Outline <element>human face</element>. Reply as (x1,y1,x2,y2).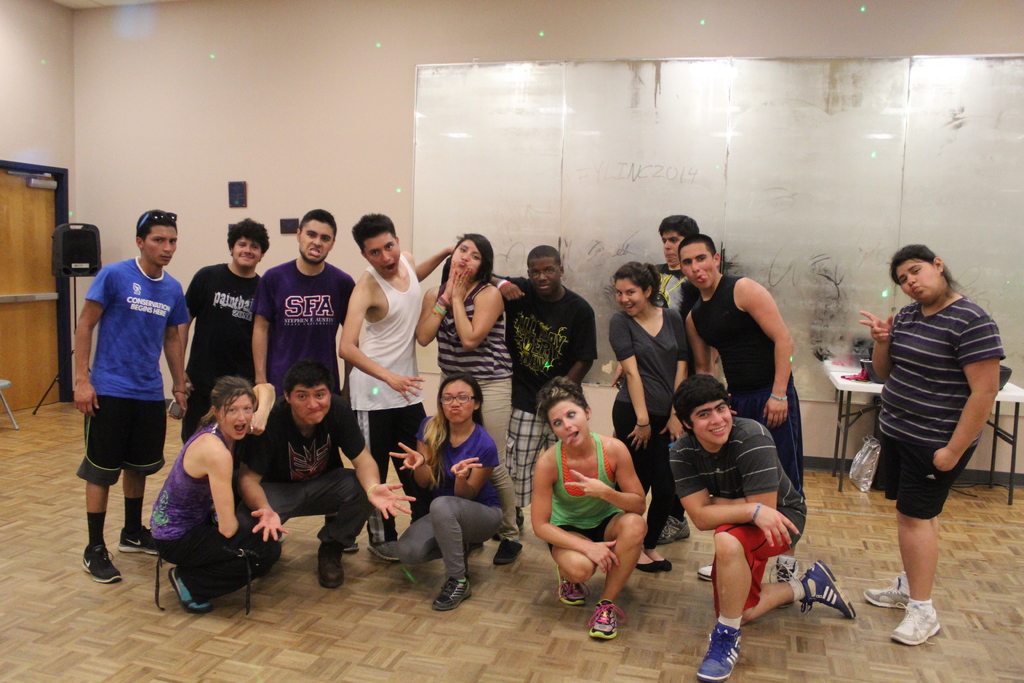
(531,261,562,284).
